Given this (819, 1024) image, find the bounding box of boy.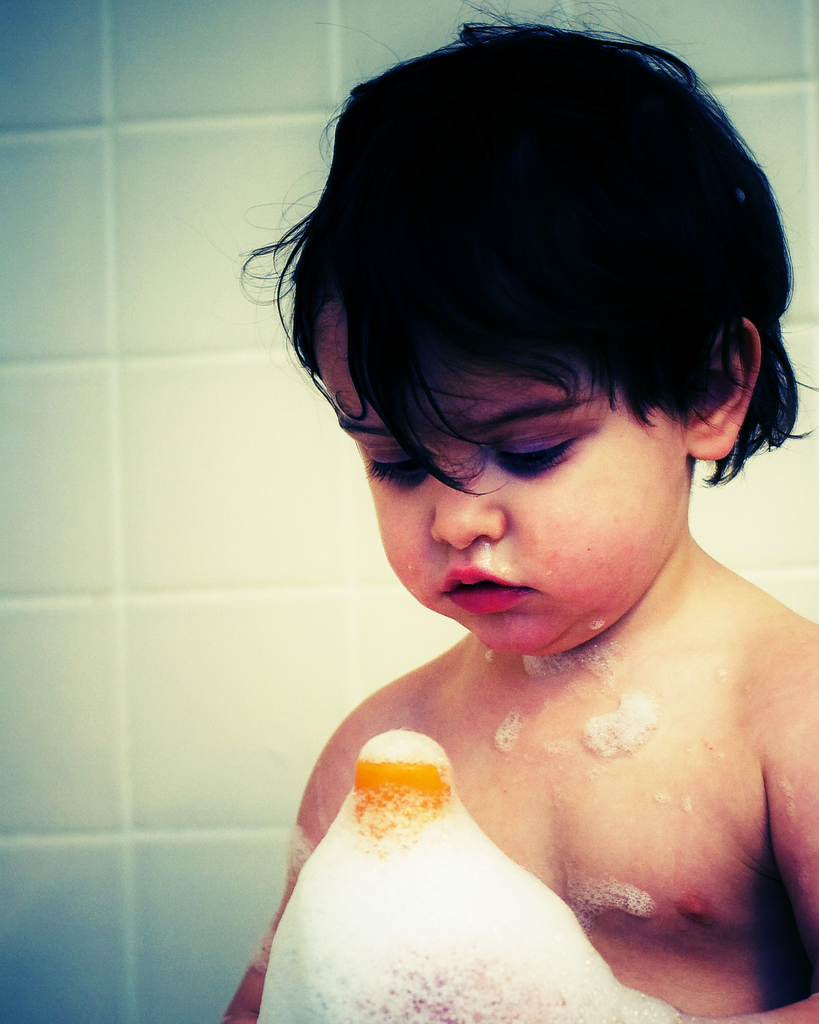
221:126:818:1004.
